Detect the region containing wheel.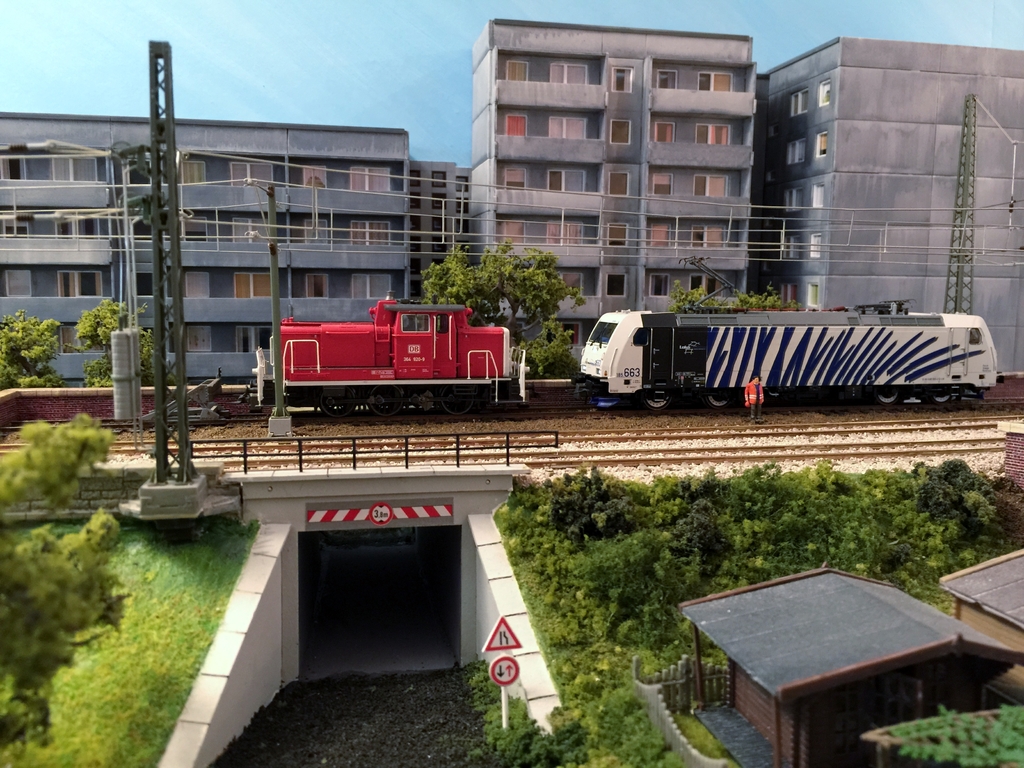
(705,394,731,408).
